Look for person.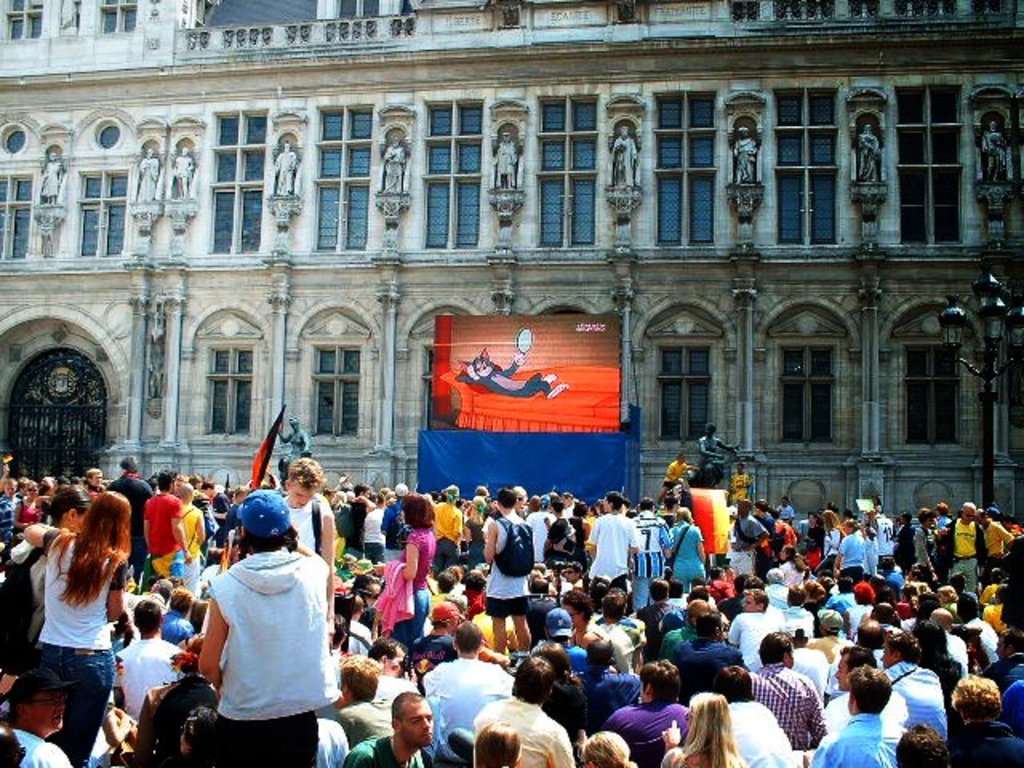
Found: (x1=762, y1=643, x2=829, y2=758).
